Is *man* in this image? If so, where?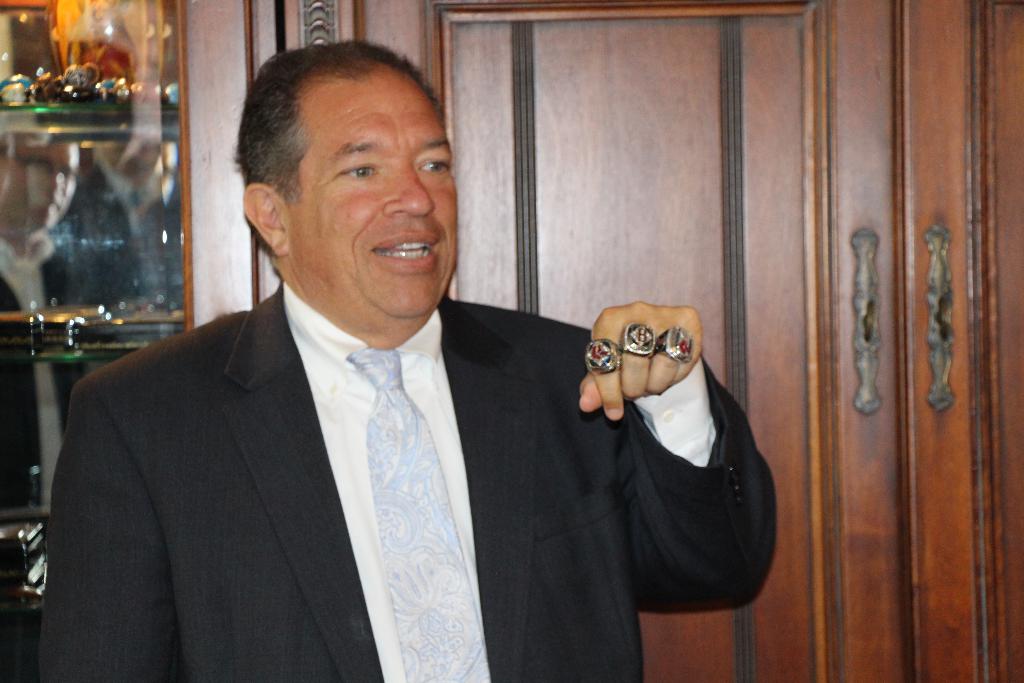
Yes, at locate(30, 165, 584, 673).
